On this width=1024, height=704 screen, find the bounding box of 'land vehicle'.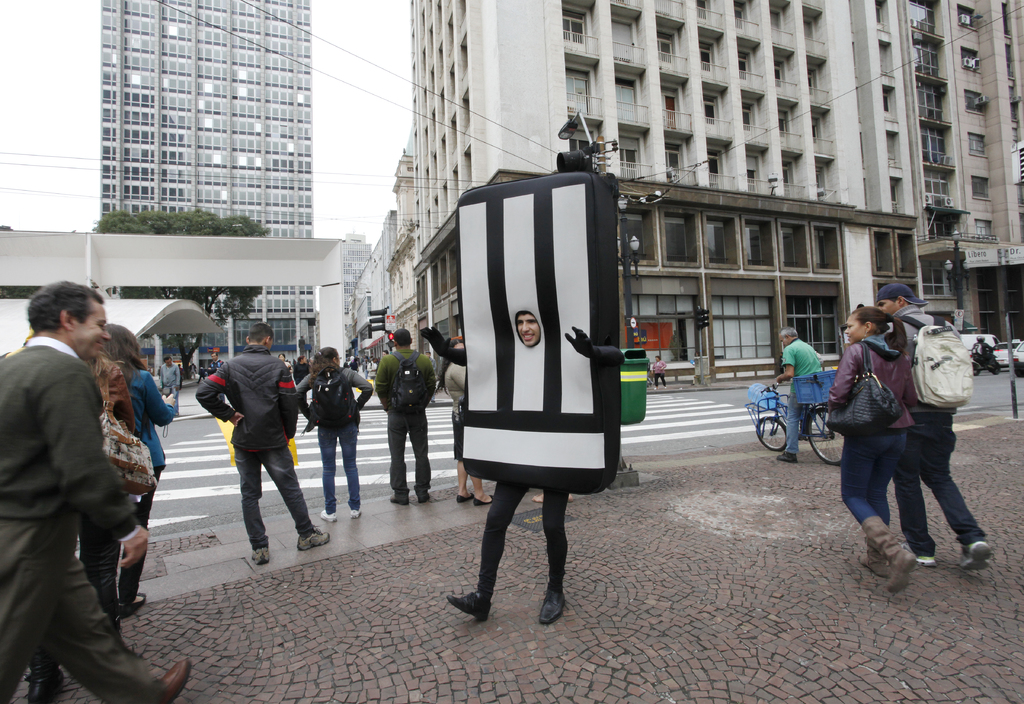
Bounding box: 961 332 1001 363.
